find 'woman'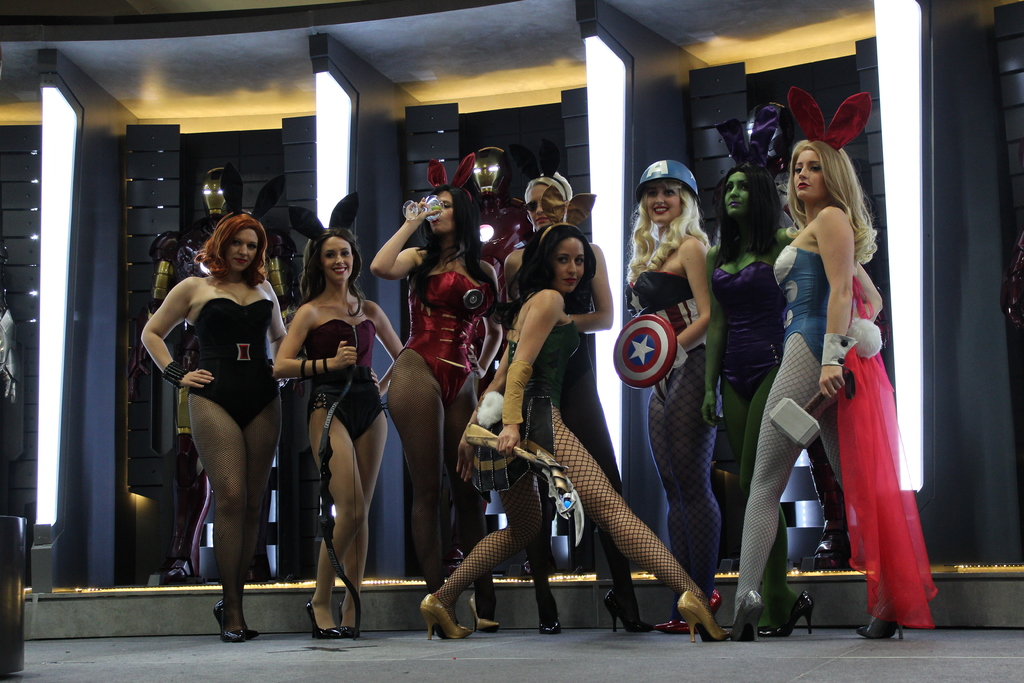
box=[762, 97, 911, 640]
